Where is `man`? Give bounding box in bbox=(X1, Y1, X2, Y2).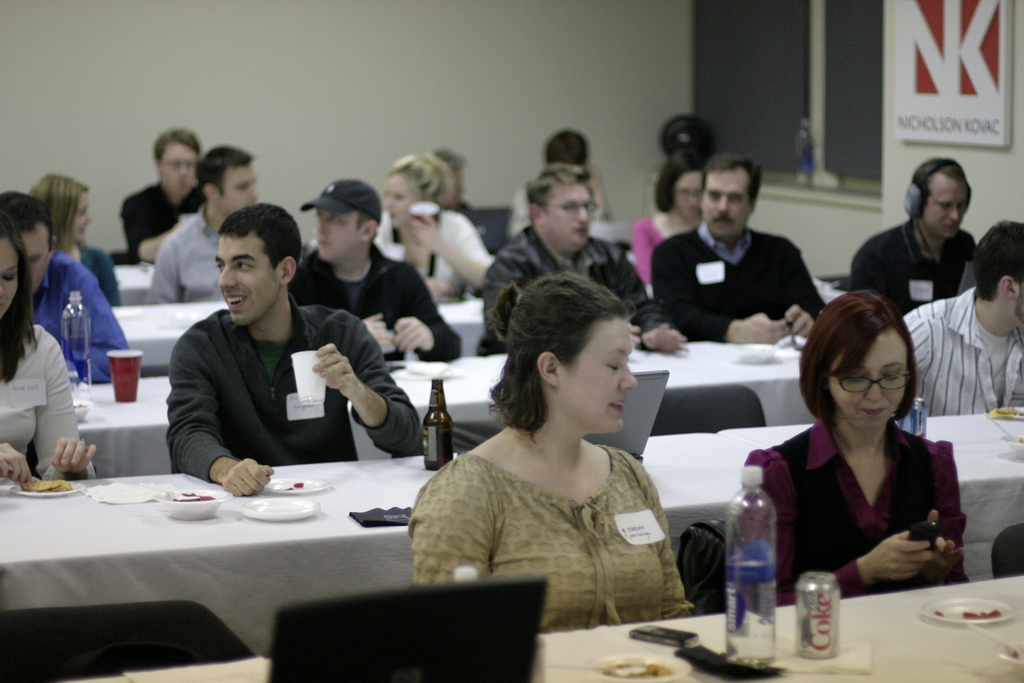
bbox=(465, 163, 691, 360).
